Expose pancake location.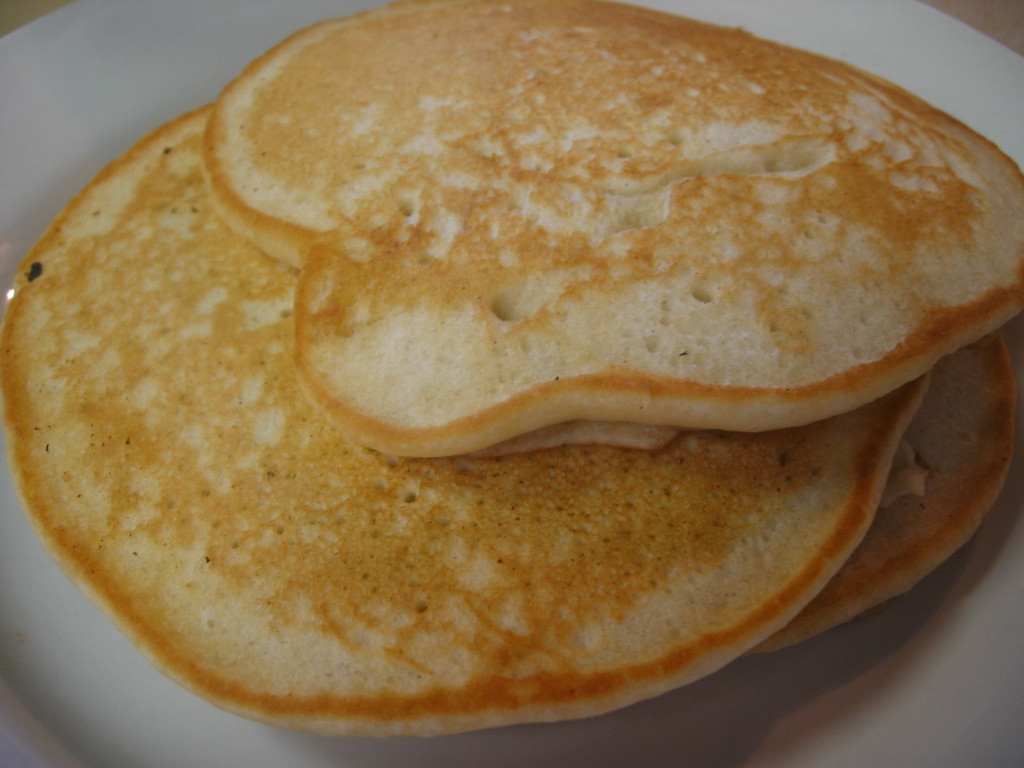
Exposed at BBox(202, 0, 1023, 456).
